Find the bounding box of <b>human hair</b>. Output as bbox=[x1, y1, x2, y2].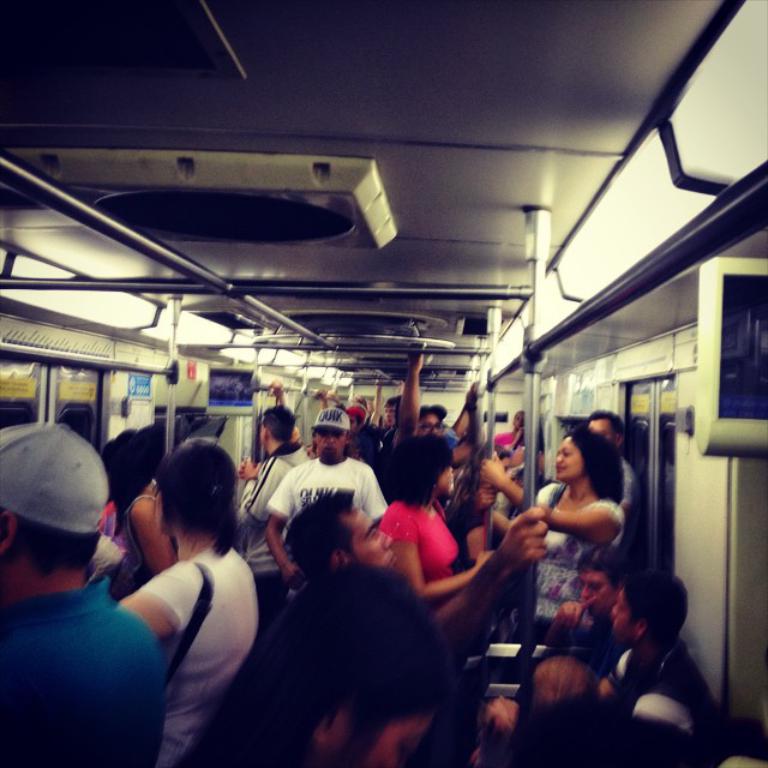
bbox=[588, 408, 625, 437].
